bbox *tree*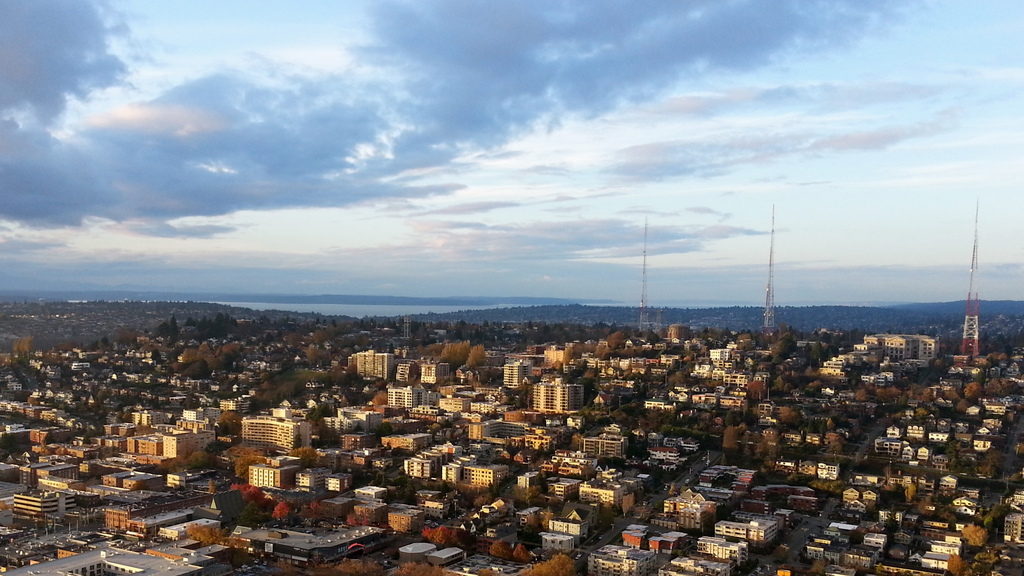
466,494,493,512
